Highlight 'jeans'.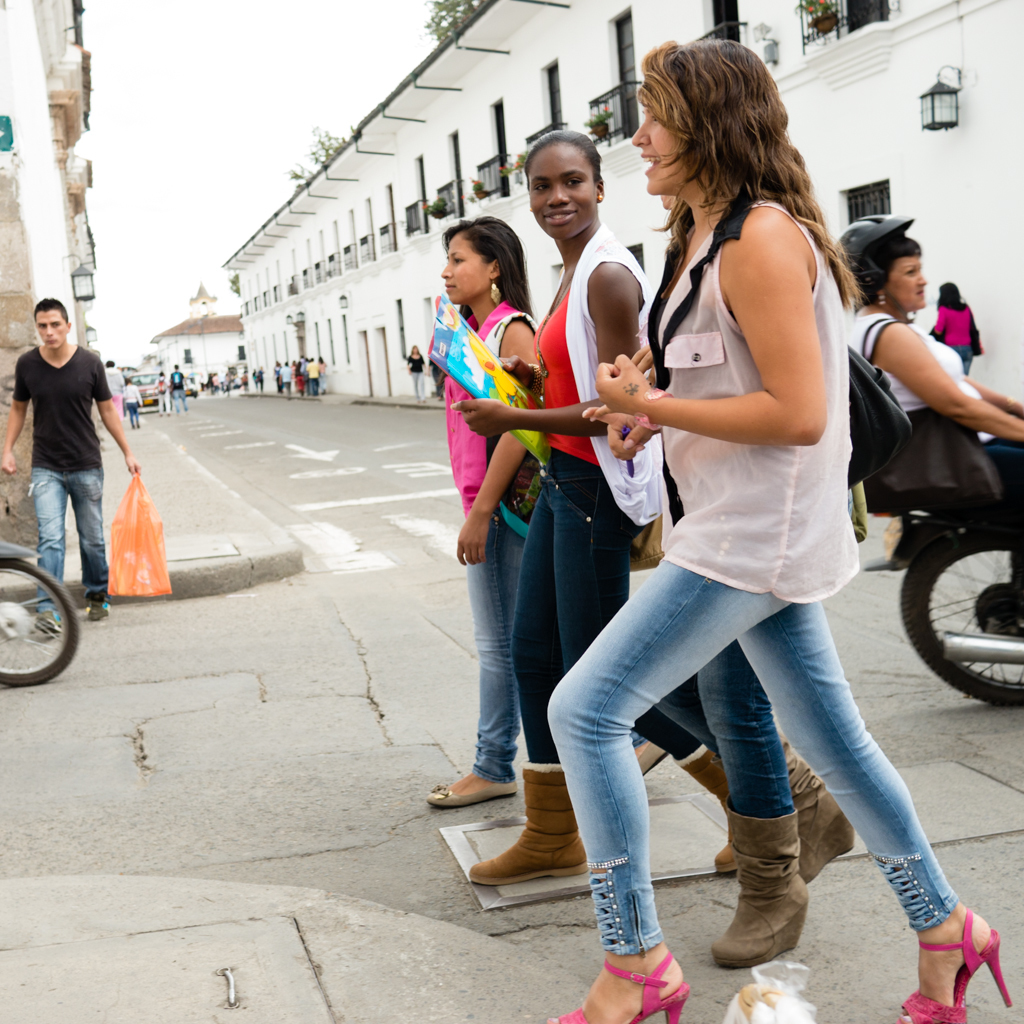
Highlighted region: bbox=(483, 536, 920, 946).
